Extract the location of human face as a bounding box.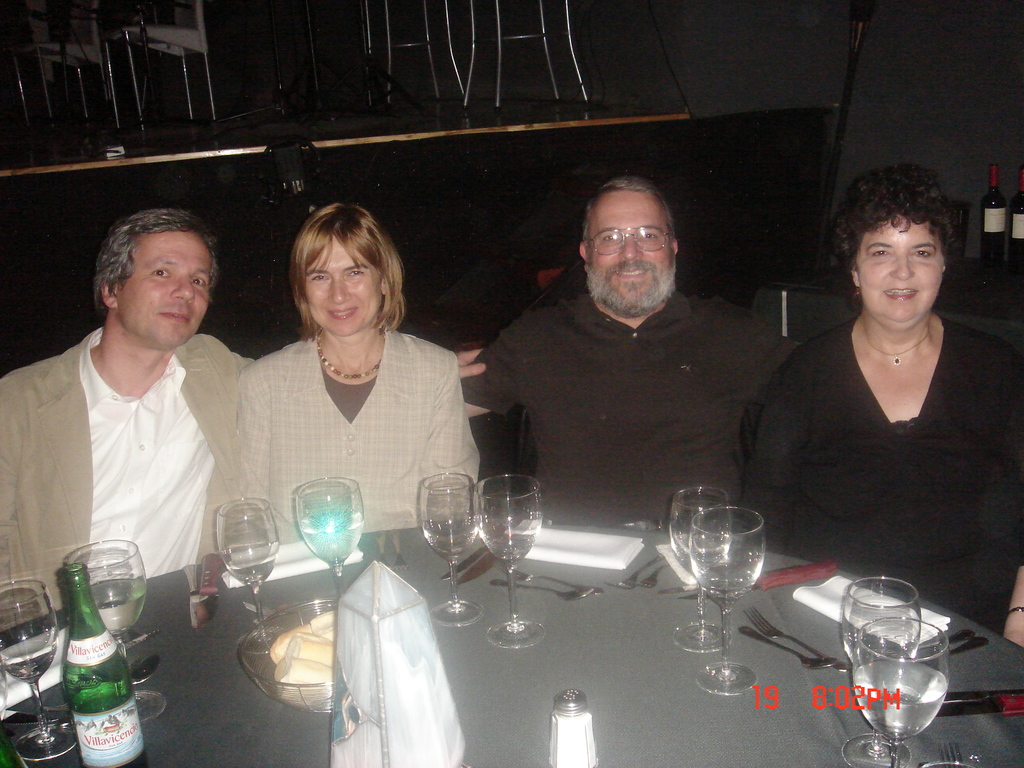
115:227:210:346.
